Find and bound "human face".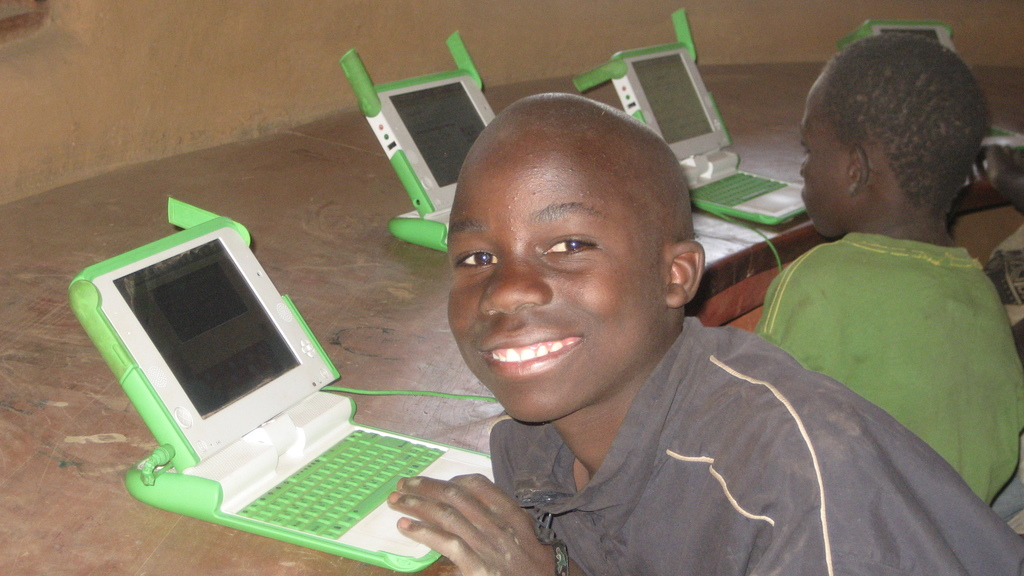
Bound: {"left": 444, "top": 132, "right": 658, "bottom": 424}.
